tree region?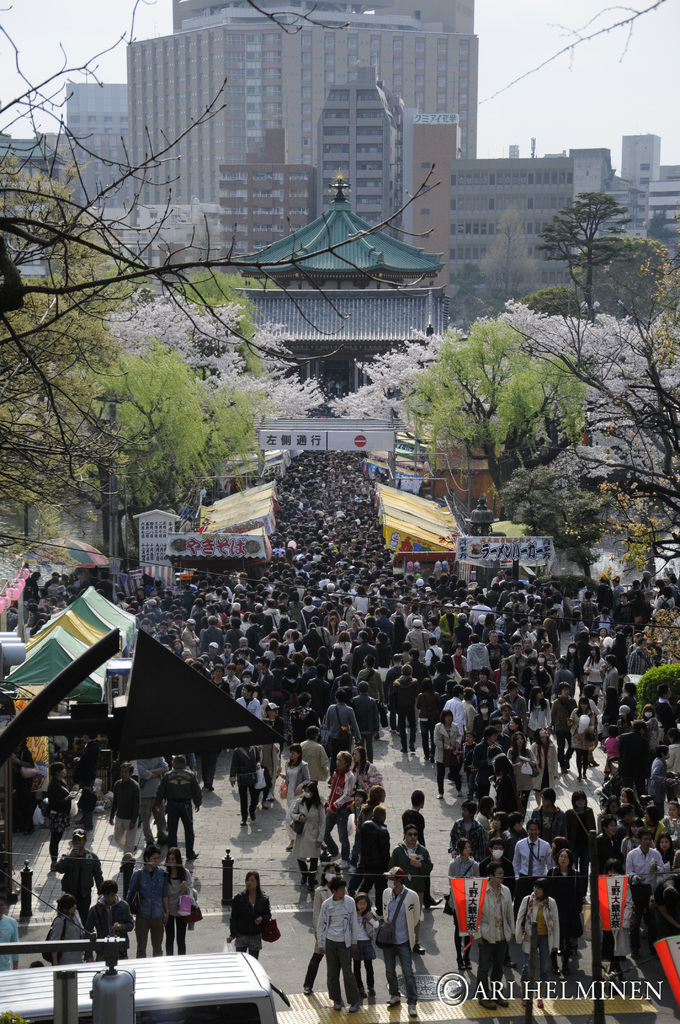
(left=542, top=239, right=679, bottom=504)
